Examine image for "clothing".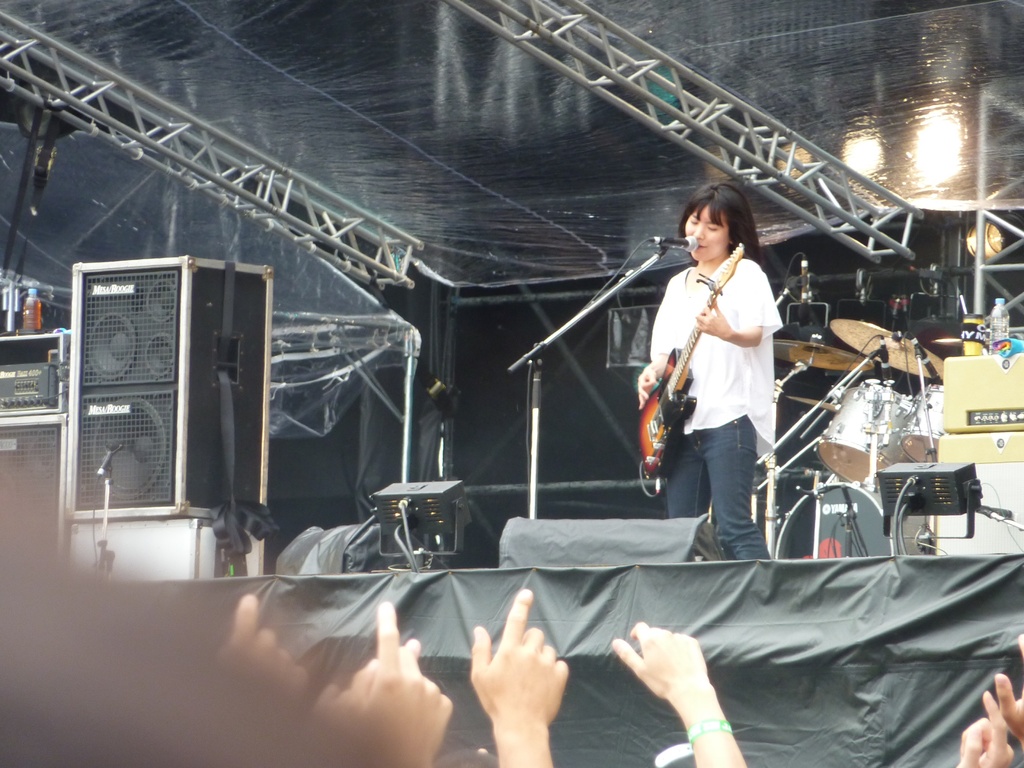
Examination result: {"left": 636, "top": 261, "right": 788, "bottom": 580}.
